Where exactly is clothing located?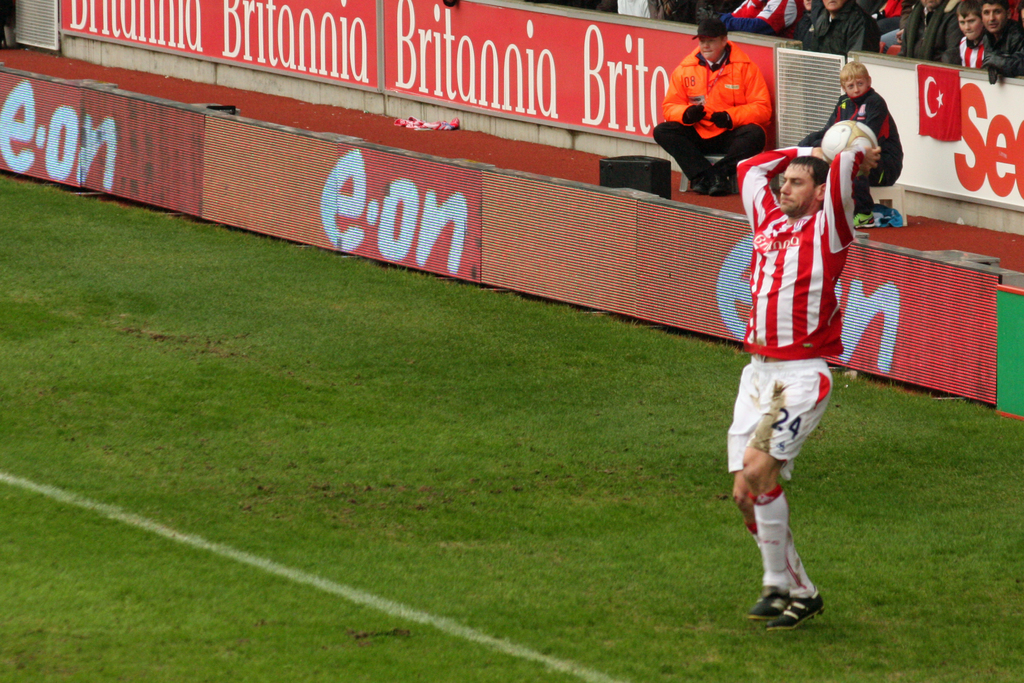
Its bounding box is 653,40,769,186.
